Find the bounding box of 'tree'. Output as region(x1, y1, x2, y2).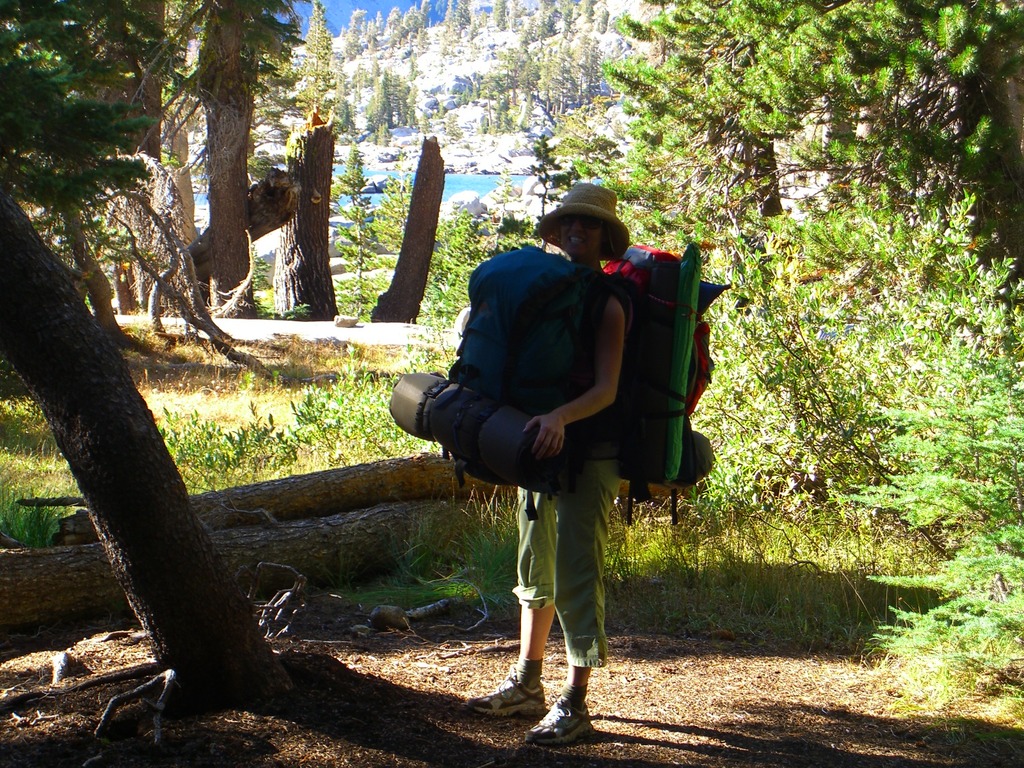
region(573, 27, 610, 102).
